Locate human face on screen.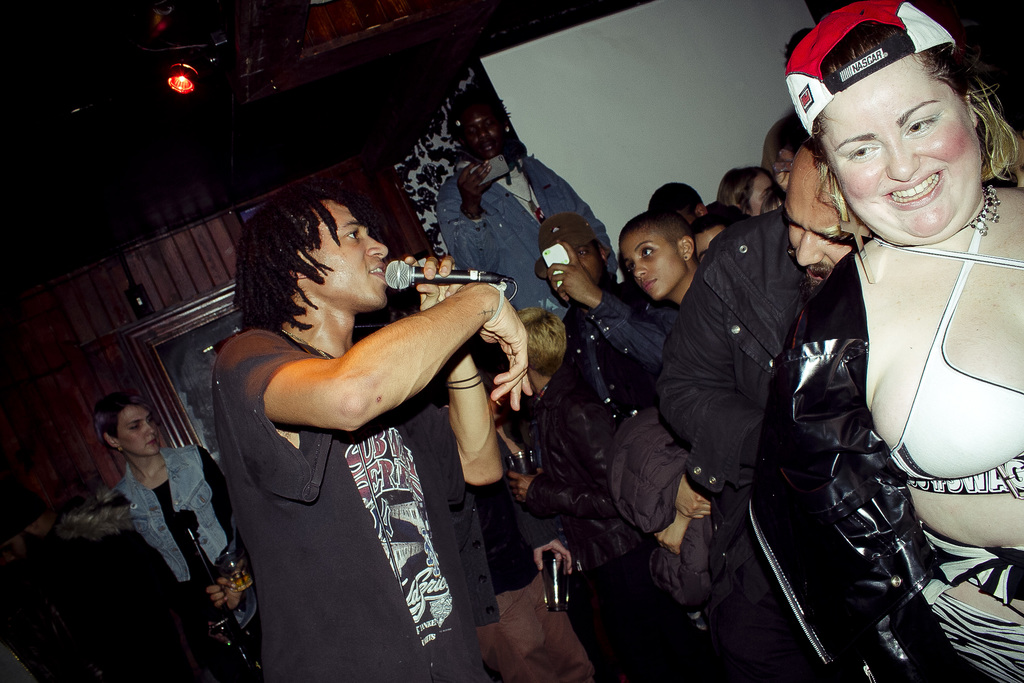
On screen at rect(470, 110, 504, 154).
